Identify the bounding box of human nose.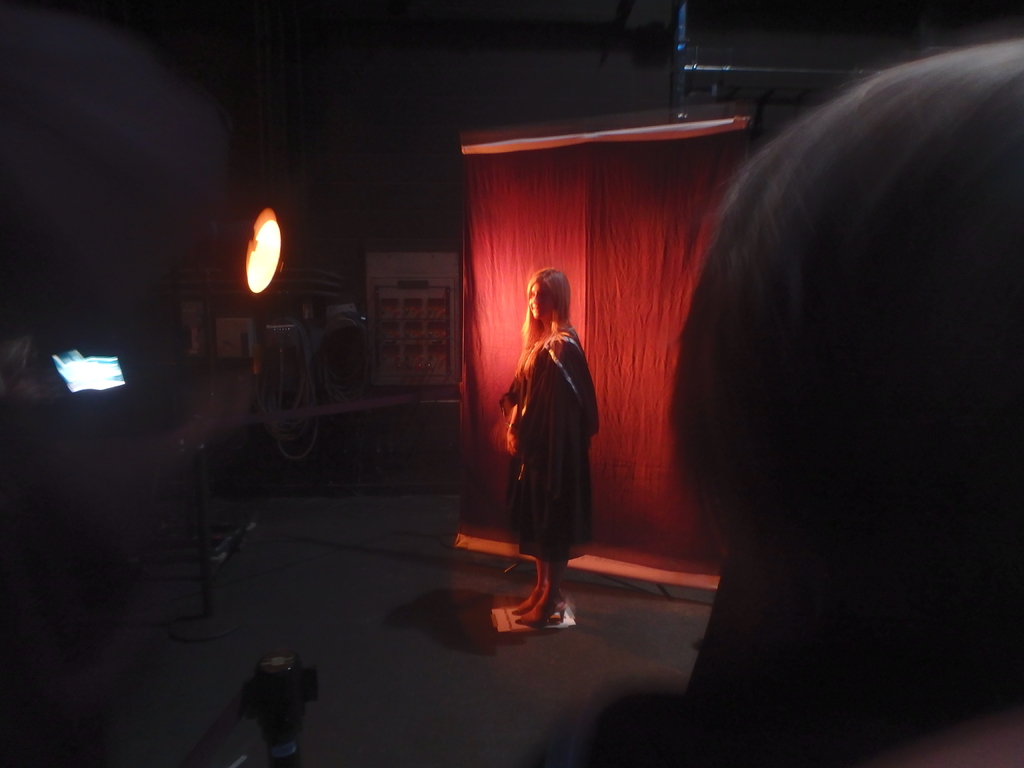
(x1=534, y1=293, x2=536, y2=303).
